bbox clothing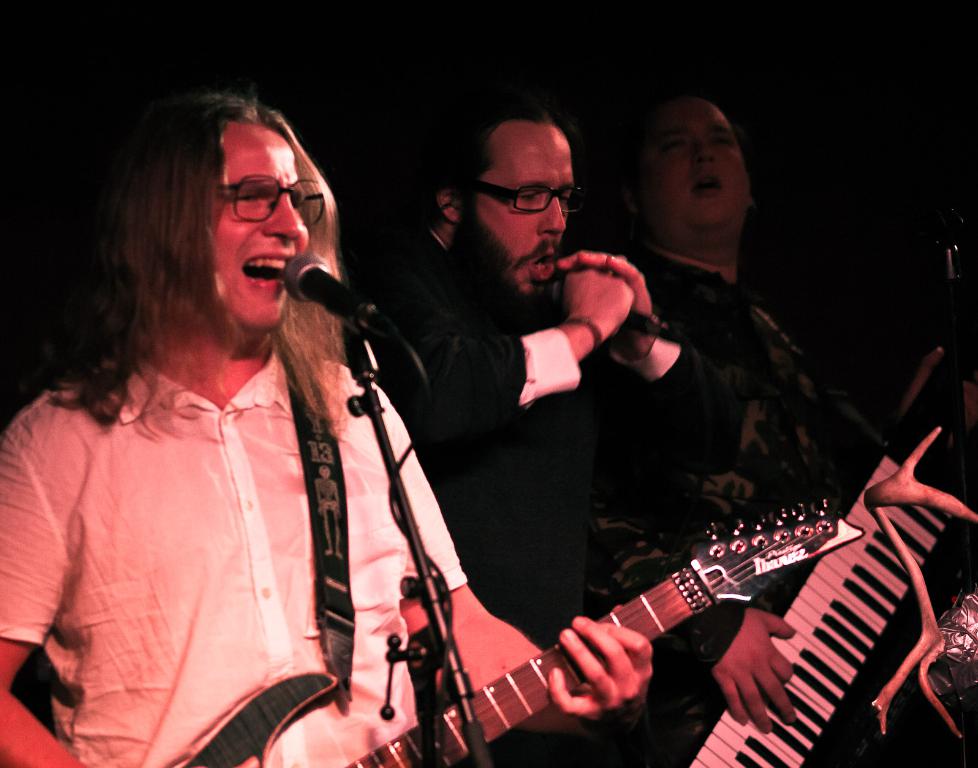
pyautogui.locateOnScreen(374, 227, 705, 652)
